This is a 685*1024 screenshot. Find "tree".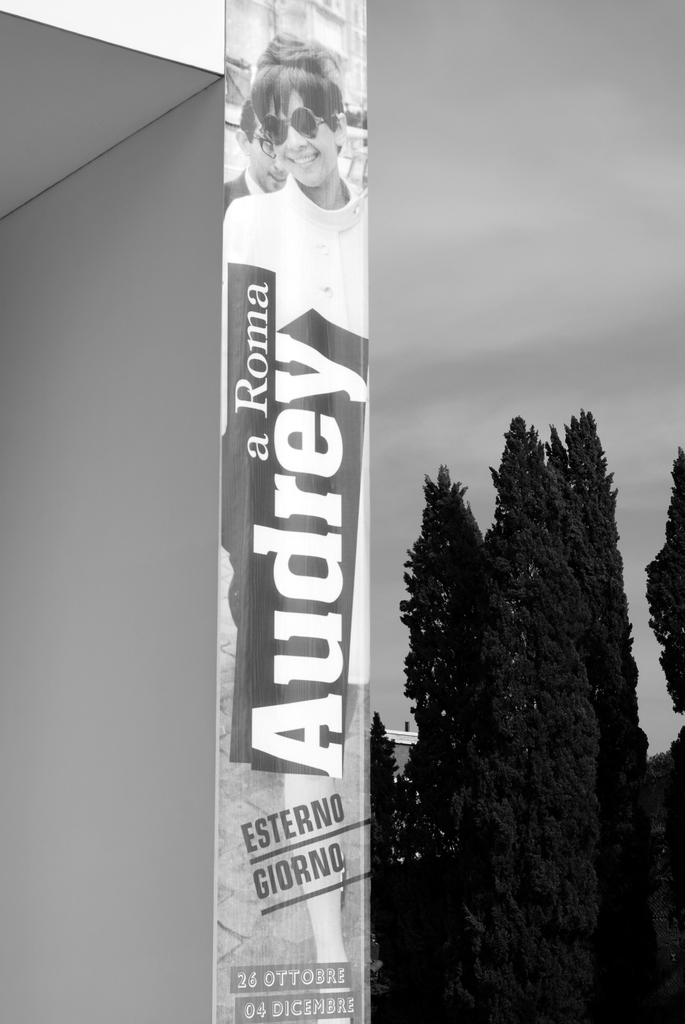
Bounding box: 652 422 684 1020.
